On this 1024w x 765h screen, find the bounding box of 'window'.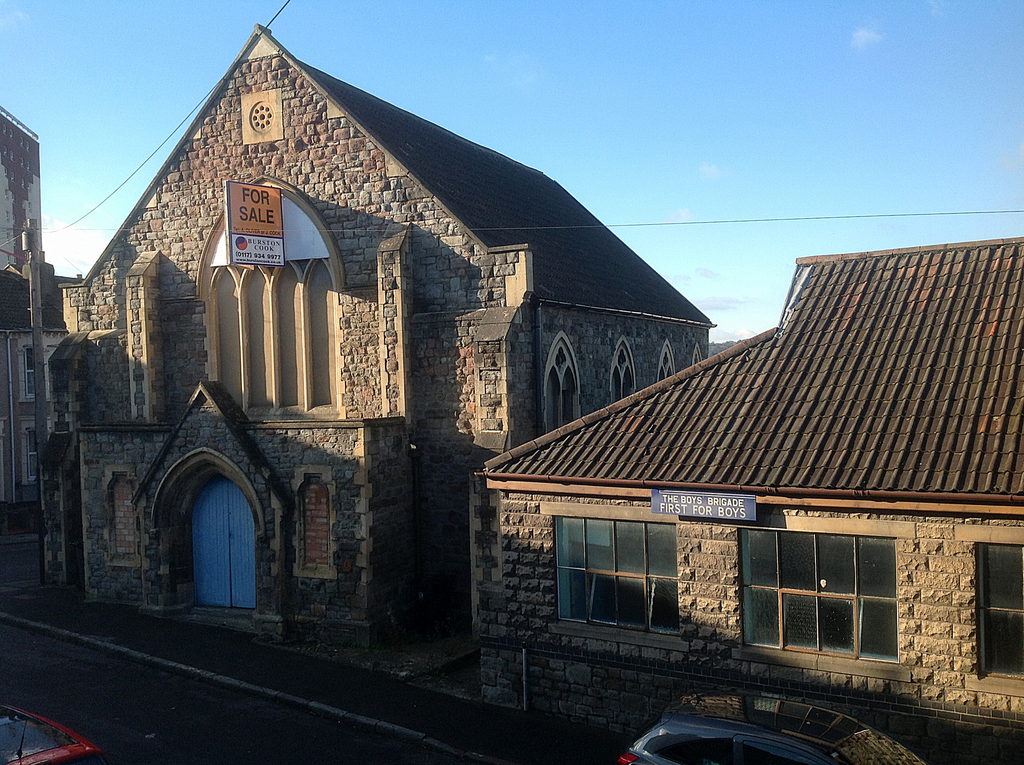
Bounding box: pyautogui.locateOnScreen(550, 516, 679, 637).
